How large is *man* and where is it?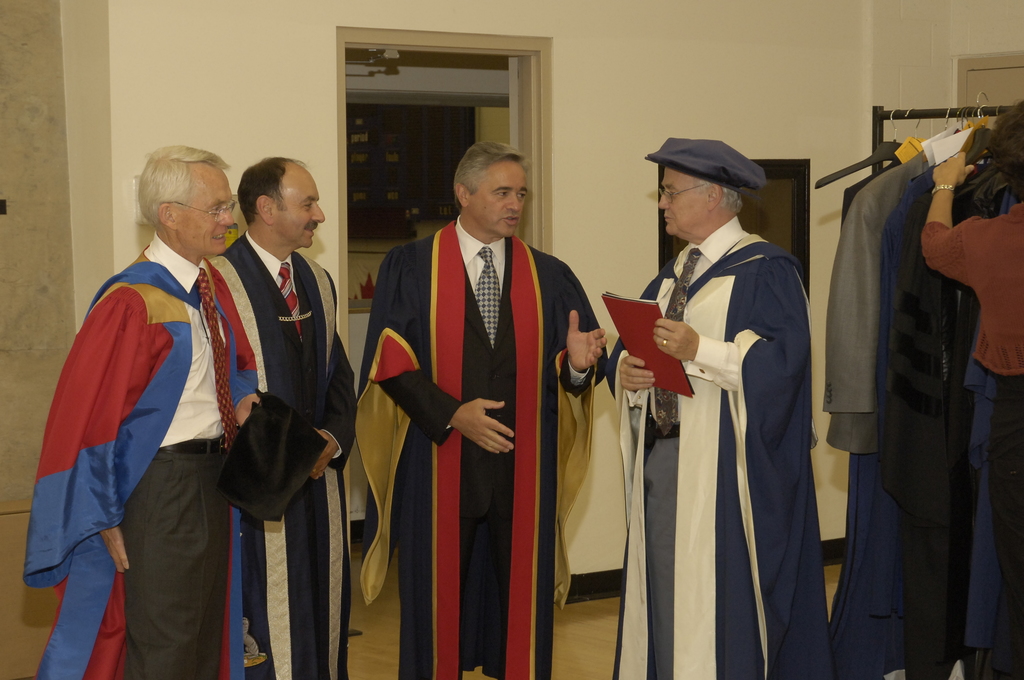
Bounding box: (left=607, top=136, right=840, bottom=679).
